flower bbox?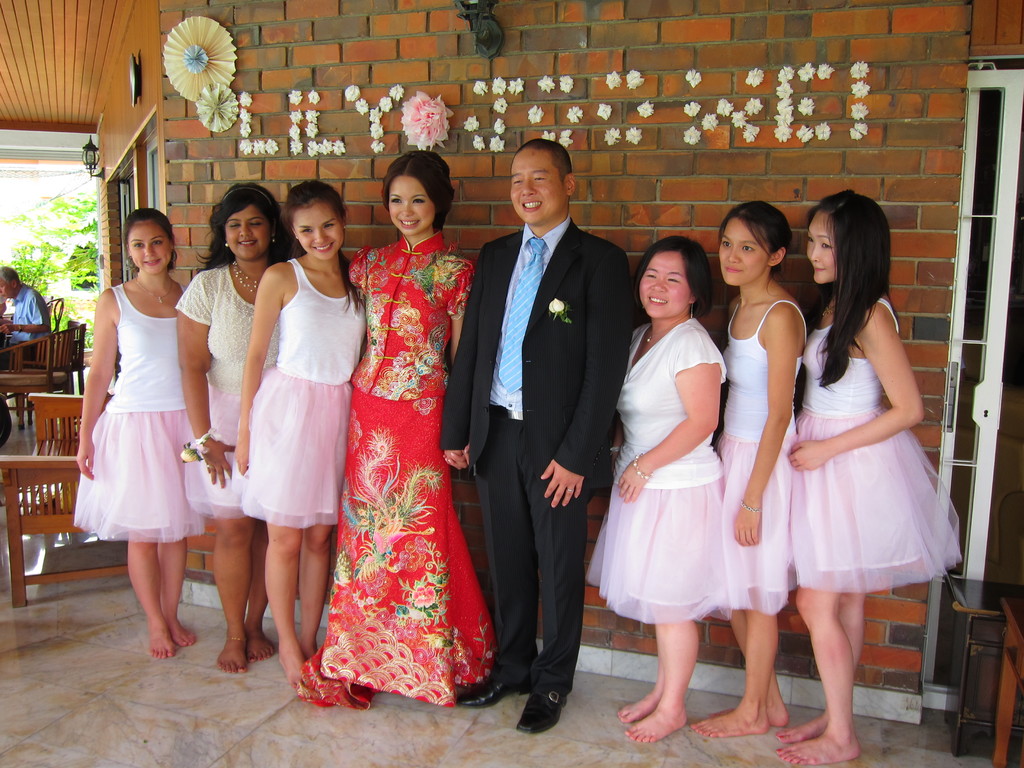
305 140 321 160
